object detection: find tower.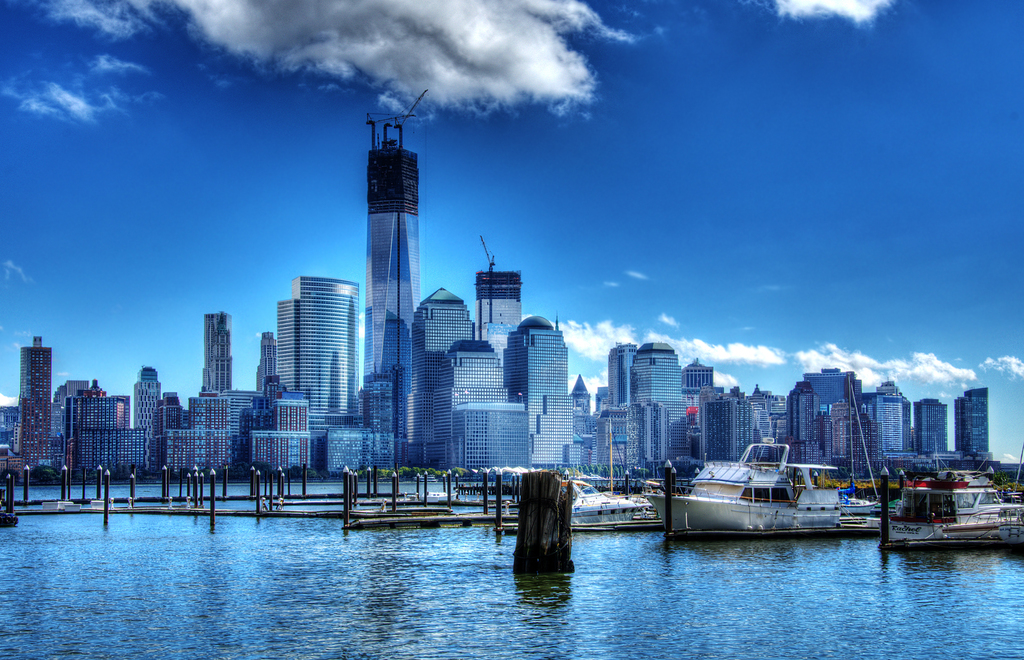
box(566, 375, 594, 440).
